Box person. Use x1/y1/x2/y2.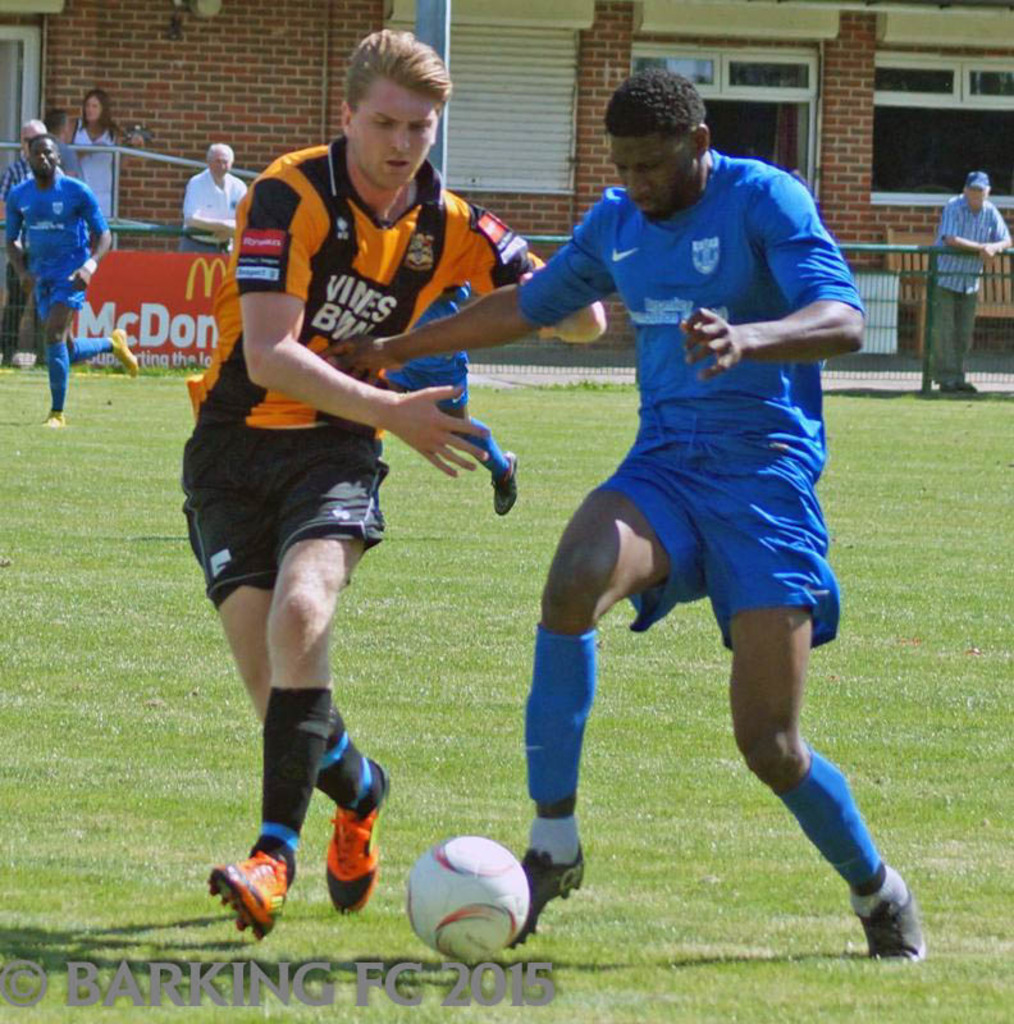
175/27/608/932.
